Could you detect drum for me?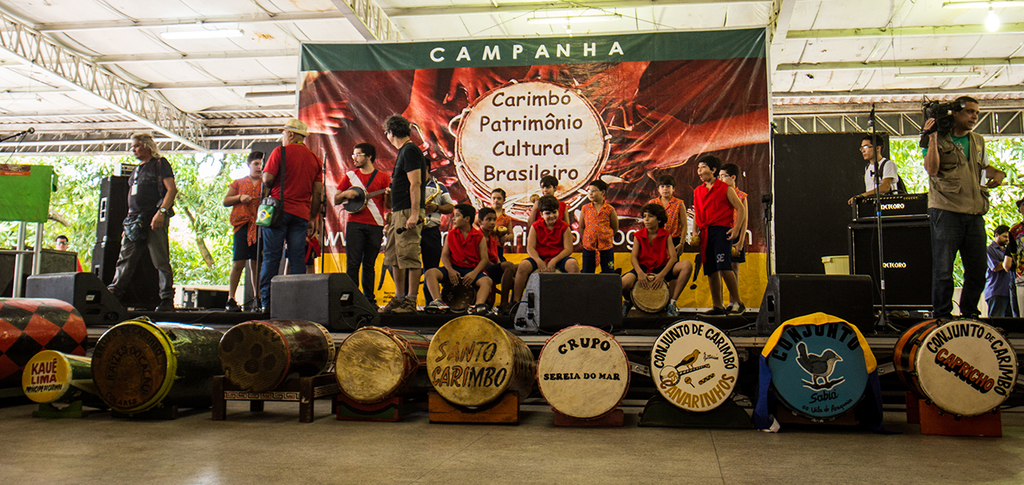
Detection result: bbox=(650, 318, 738, 415).
